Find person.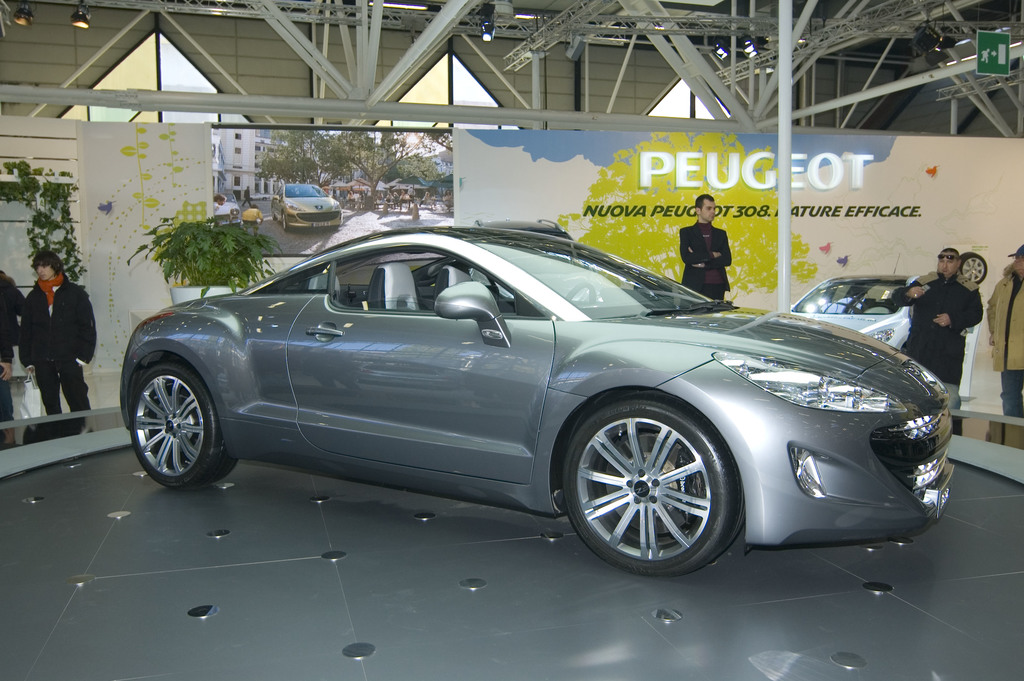
(0,270,27,446).
